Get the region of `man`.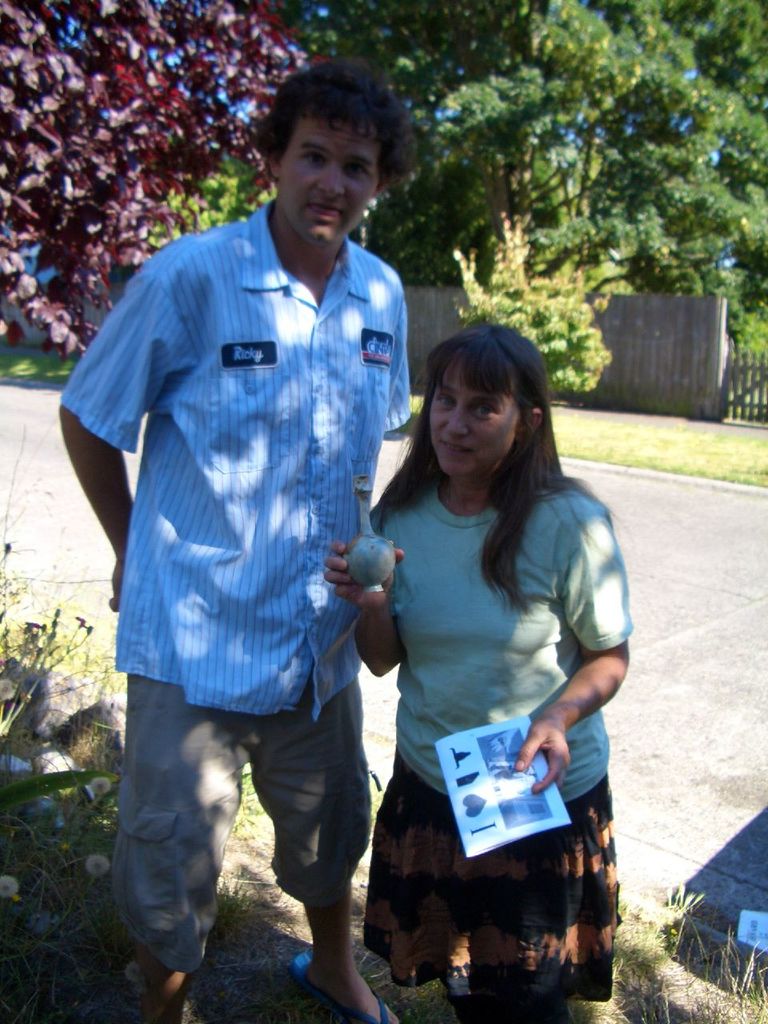
<bbox>85, 73, 431, 1006</bbox>.
